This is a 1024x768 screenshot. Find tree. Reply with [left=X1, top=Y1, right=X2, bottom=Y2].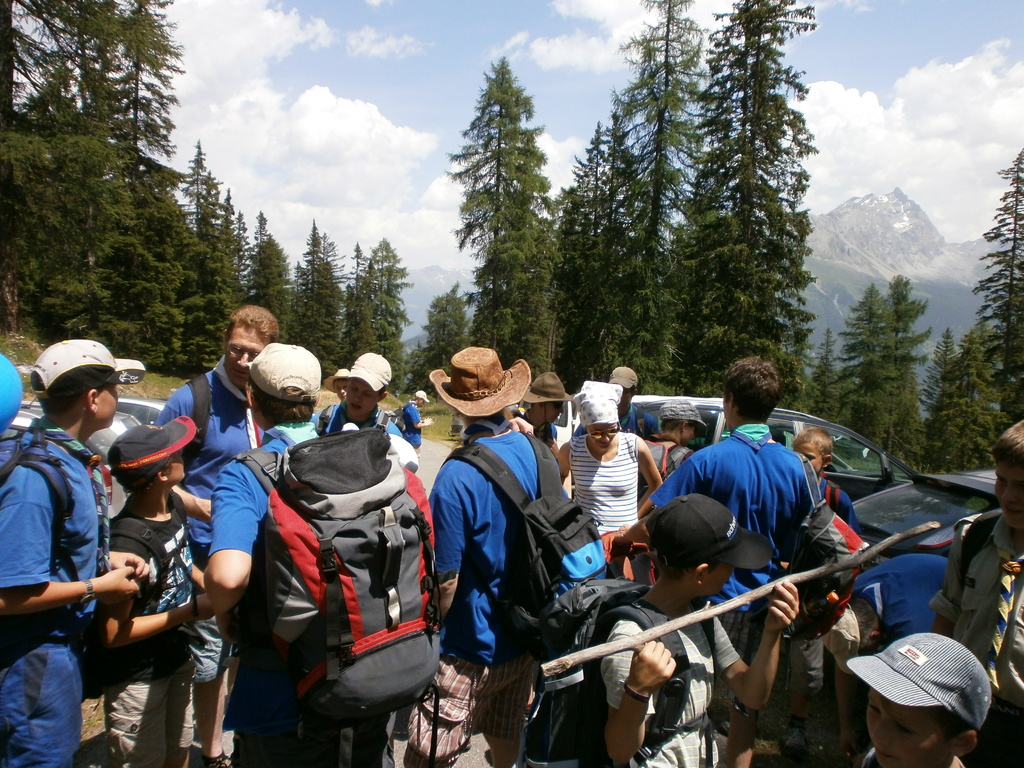
[left=286, top=218, right=358, bottom=370].
